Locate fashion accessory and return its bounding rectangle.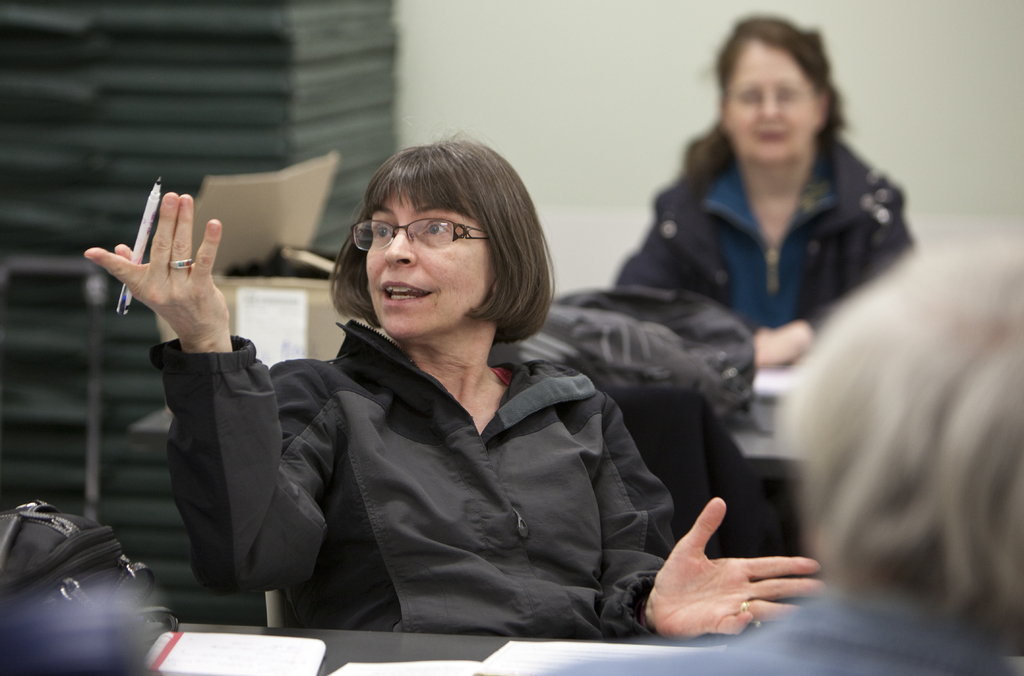
164, 258, 191, 267.
